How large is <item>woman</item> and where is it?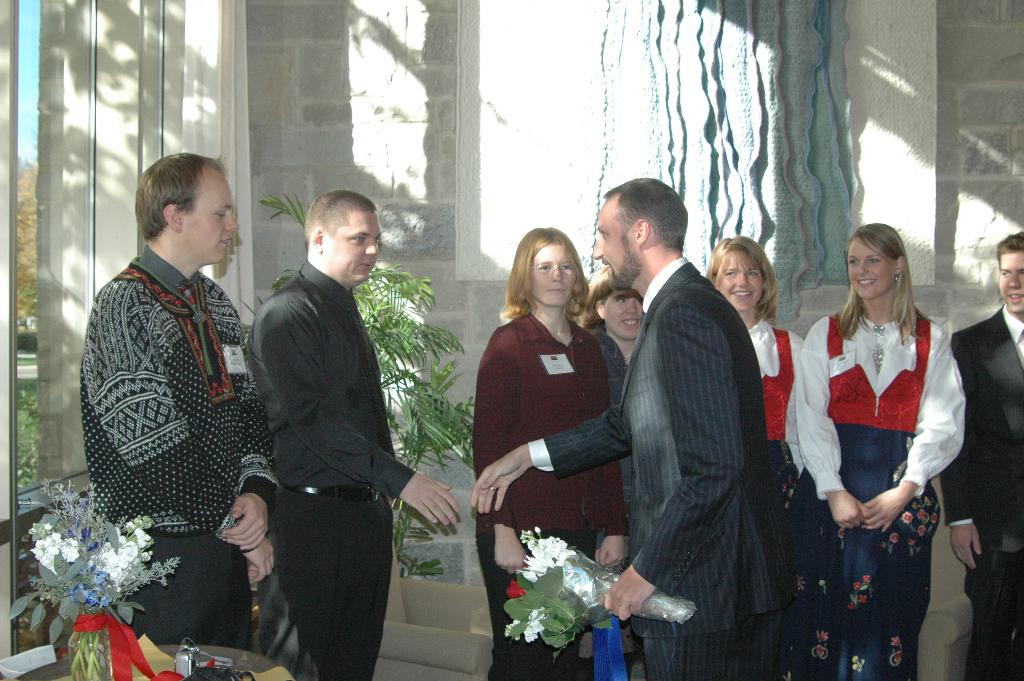
Bounding box: 580,268,636,508.
